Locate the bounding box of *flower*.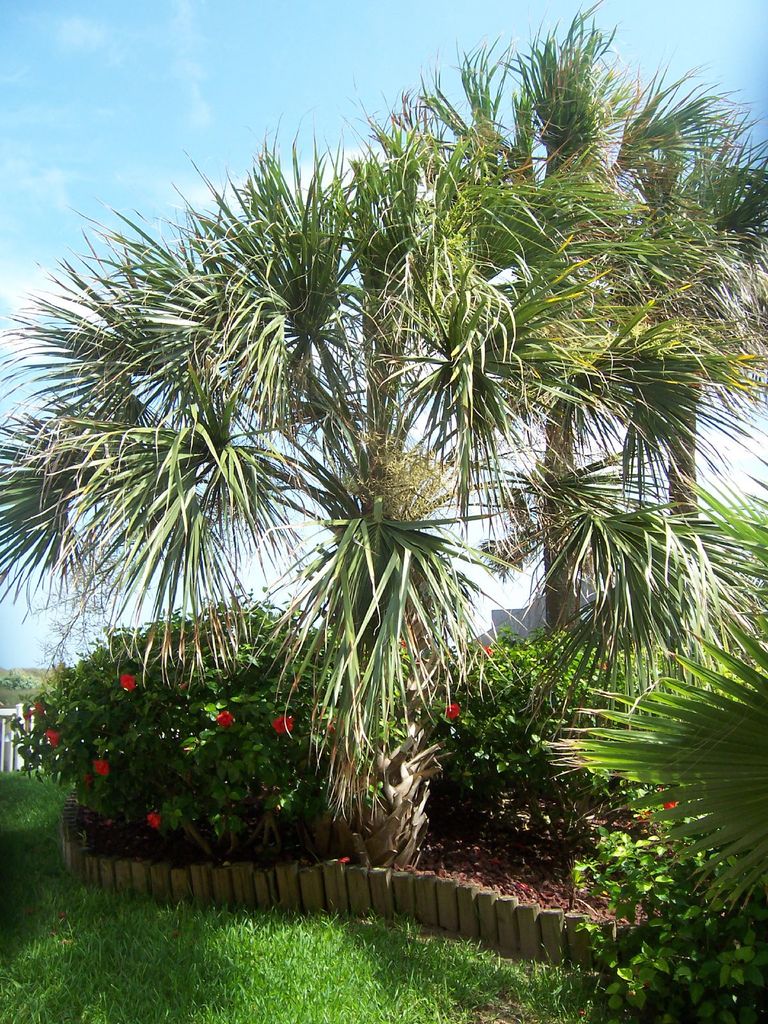
Bounding box: <box>663,799,677,812</box>.
